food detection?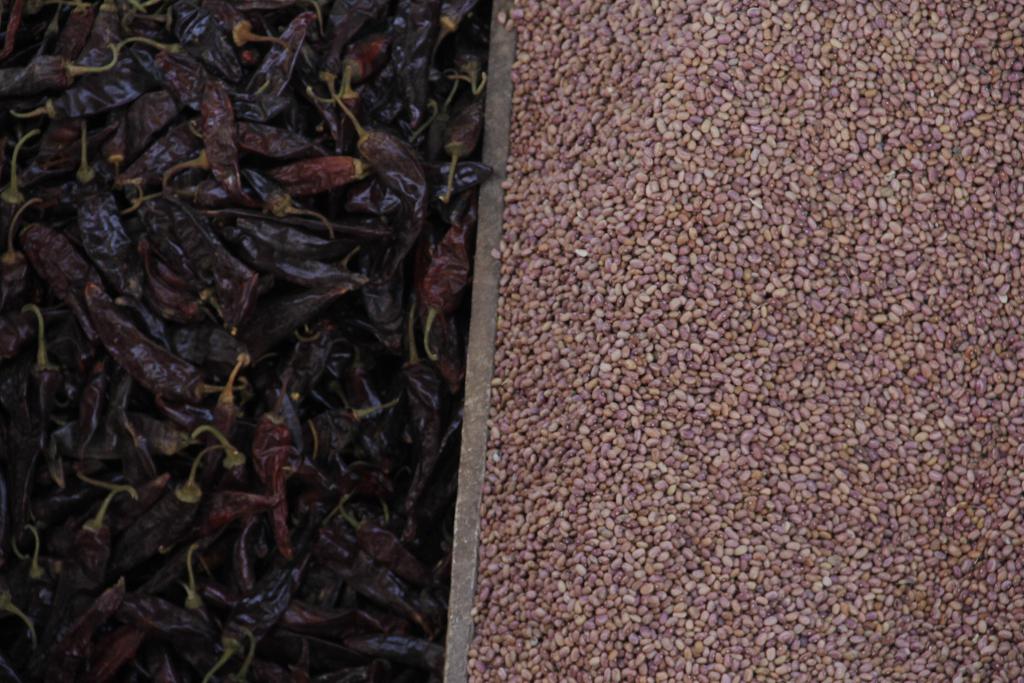
region(0, 0, 1023, 682)
